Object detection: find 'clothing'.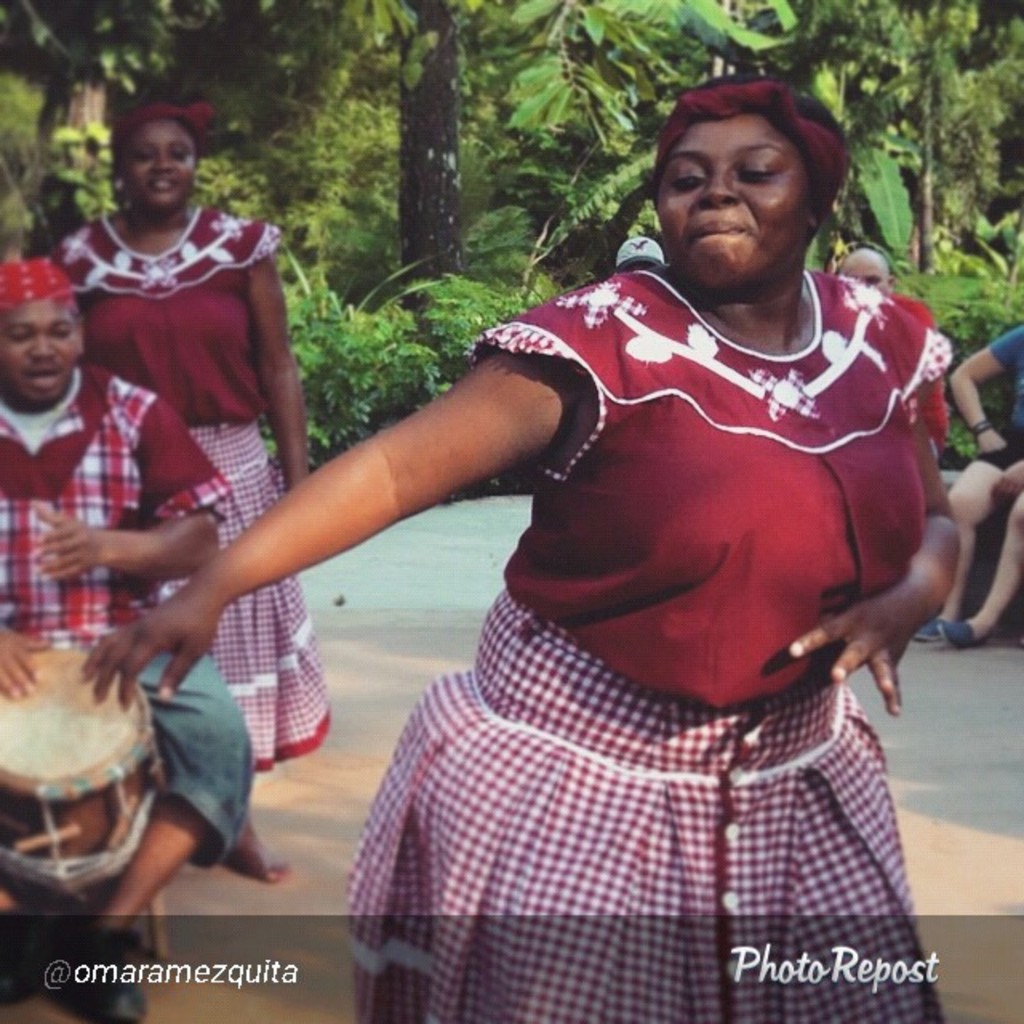
(34,186,278,792).
